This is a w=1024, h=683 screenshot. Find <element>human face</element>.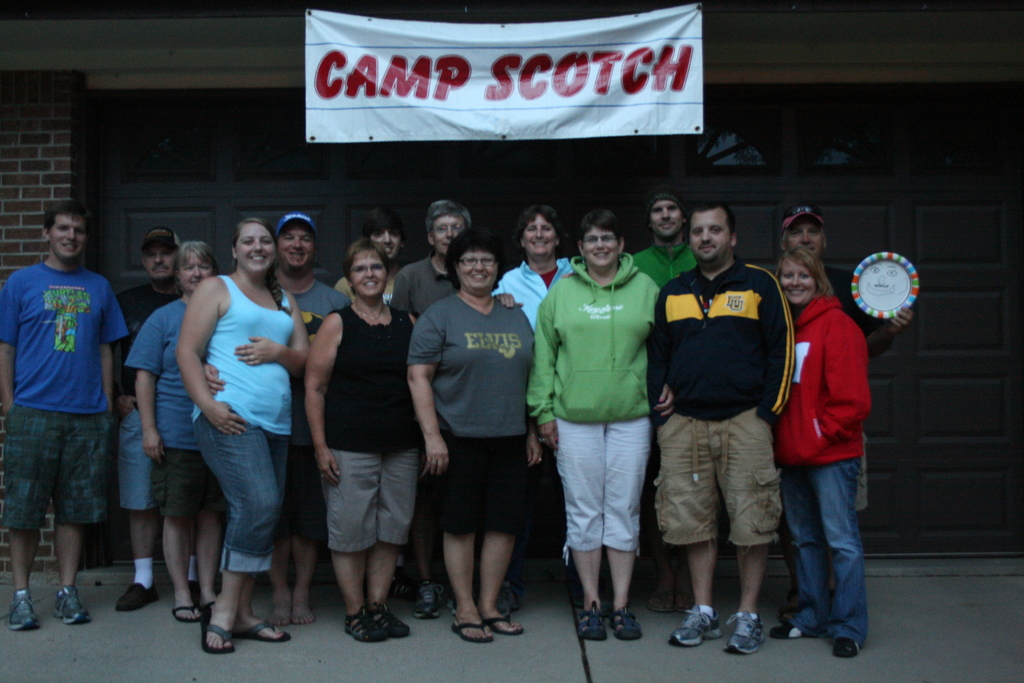
Bounding box: (146, 245, 173, 276).
